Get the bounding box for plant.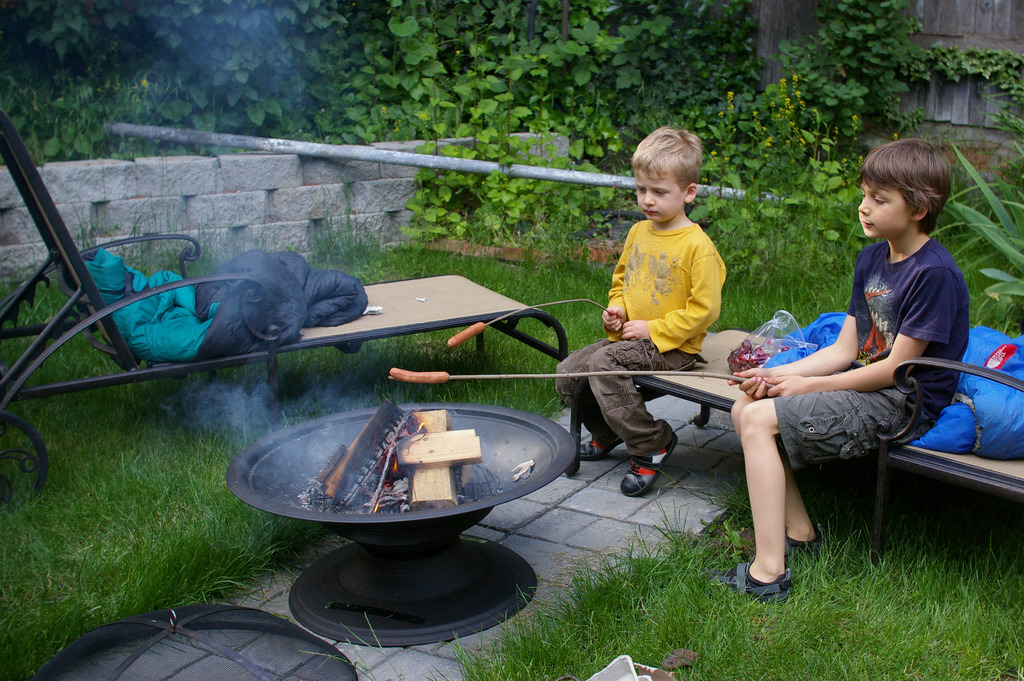
<region>924, 127, 1023, 354</region>.
